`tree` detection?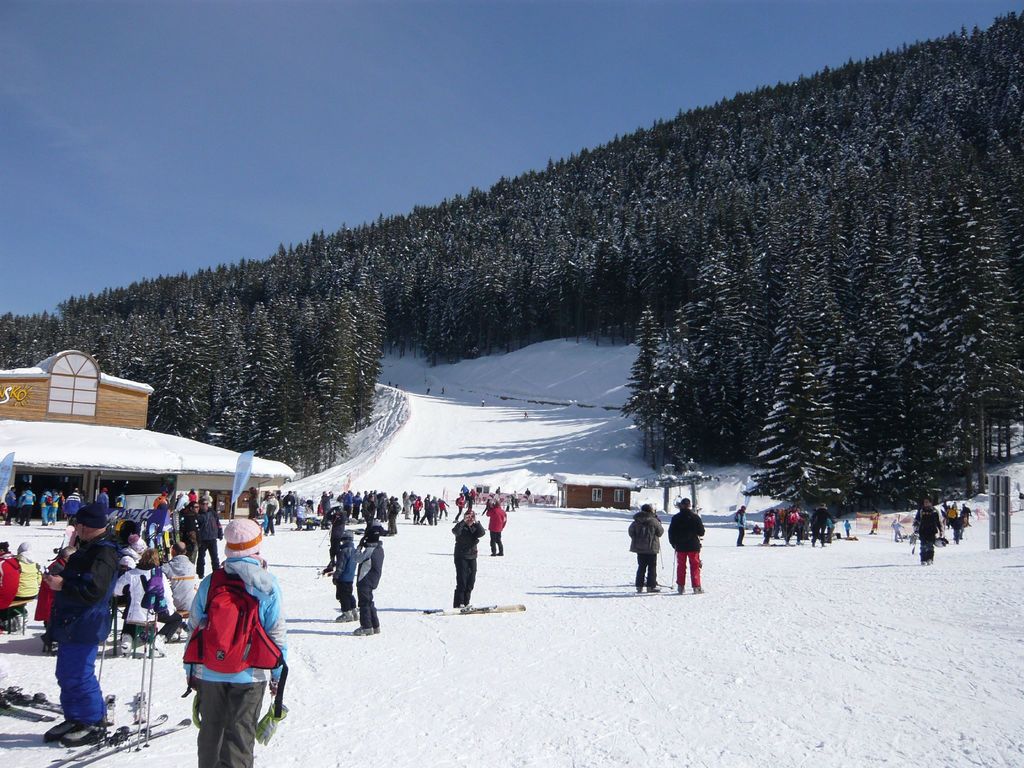
(x1=742, y1=275, x2=865, y2=515)
